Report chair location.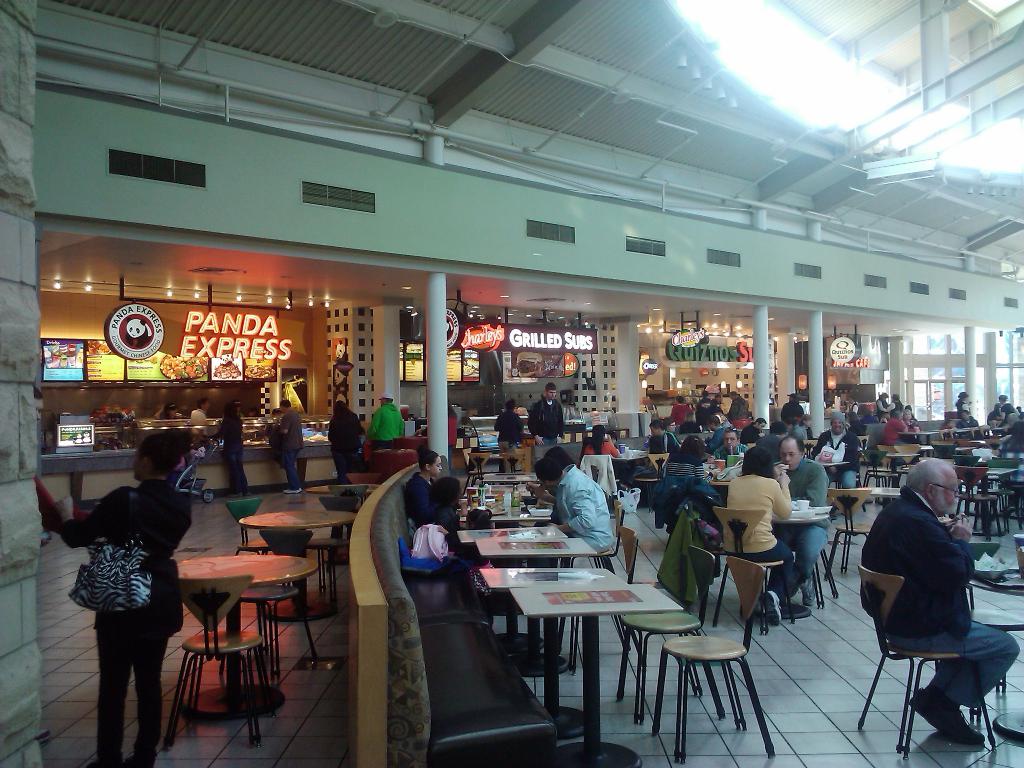
Report: bbox=[501, 447, 529, 471].
